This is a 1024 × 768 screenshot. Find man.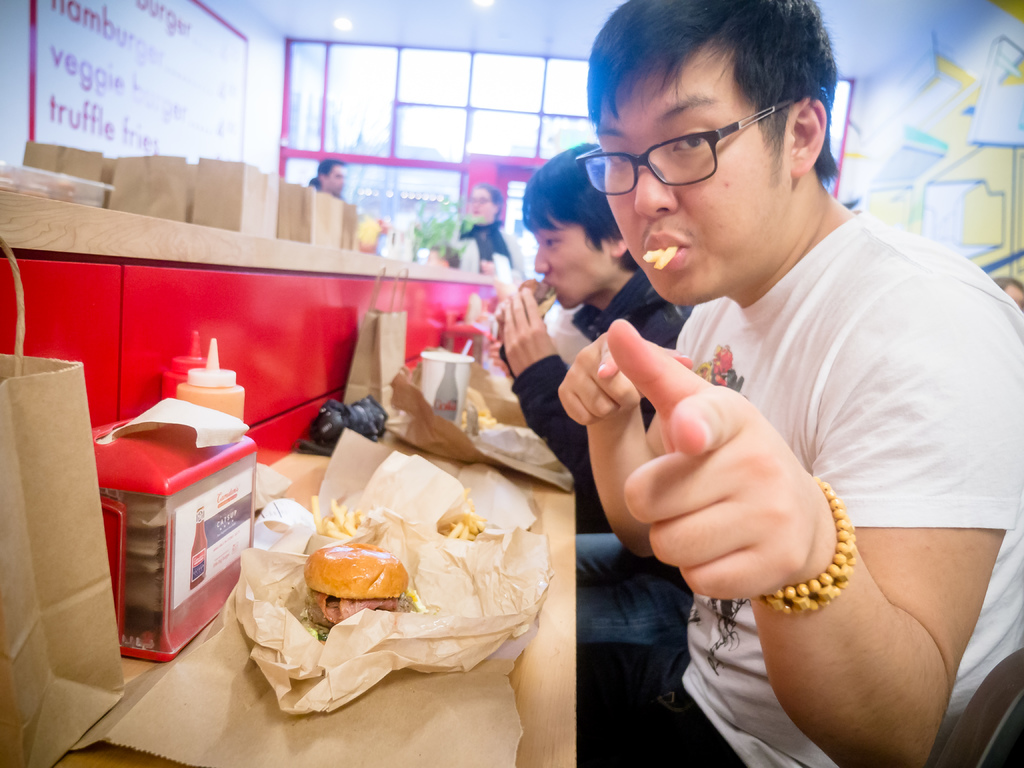
Bounding box: x1=492, y1=4, x2=1021, y2=745.
